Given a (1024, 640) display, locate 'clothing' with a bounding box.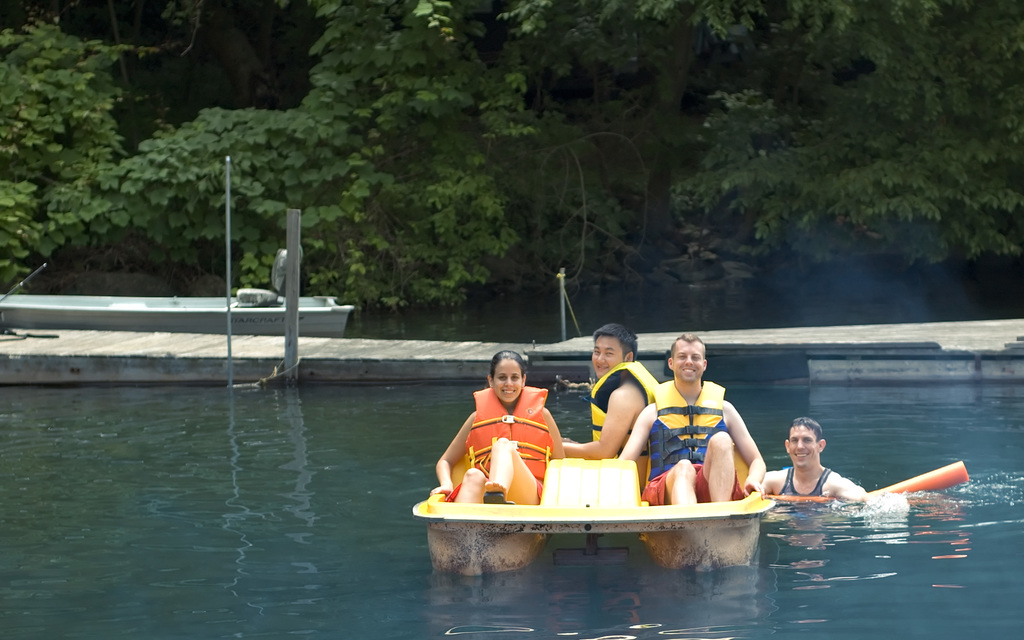
Located: BBox(468, 397, 560, 509).
